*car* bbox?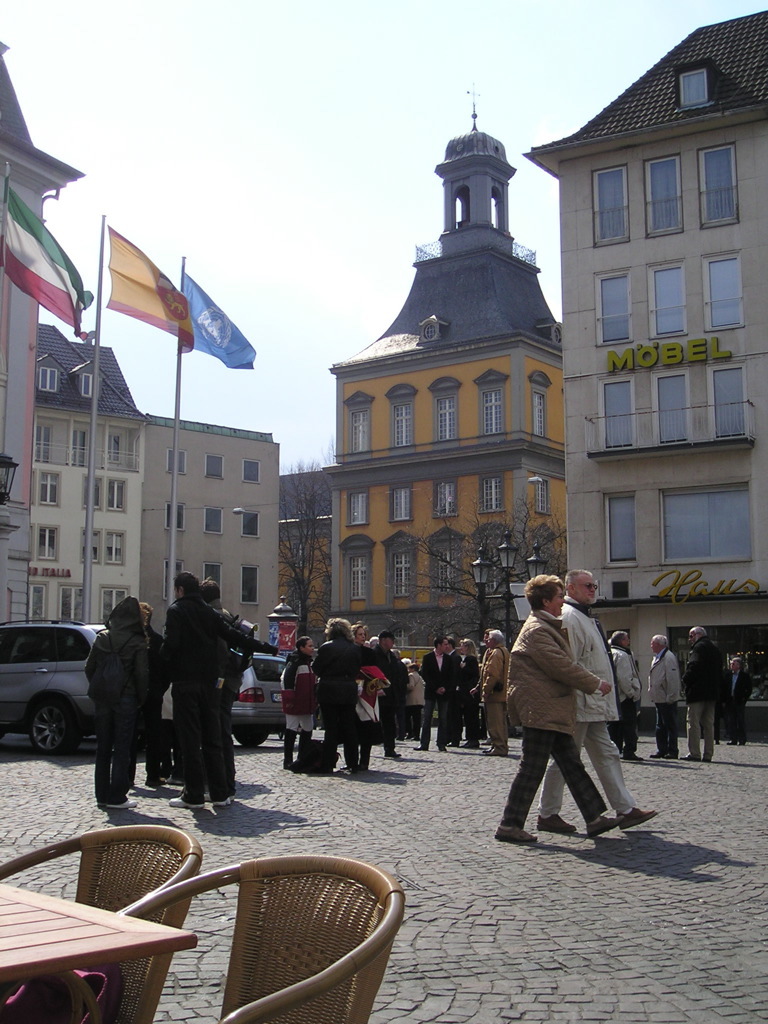
left=227, top=660, right=291, bottom=749
